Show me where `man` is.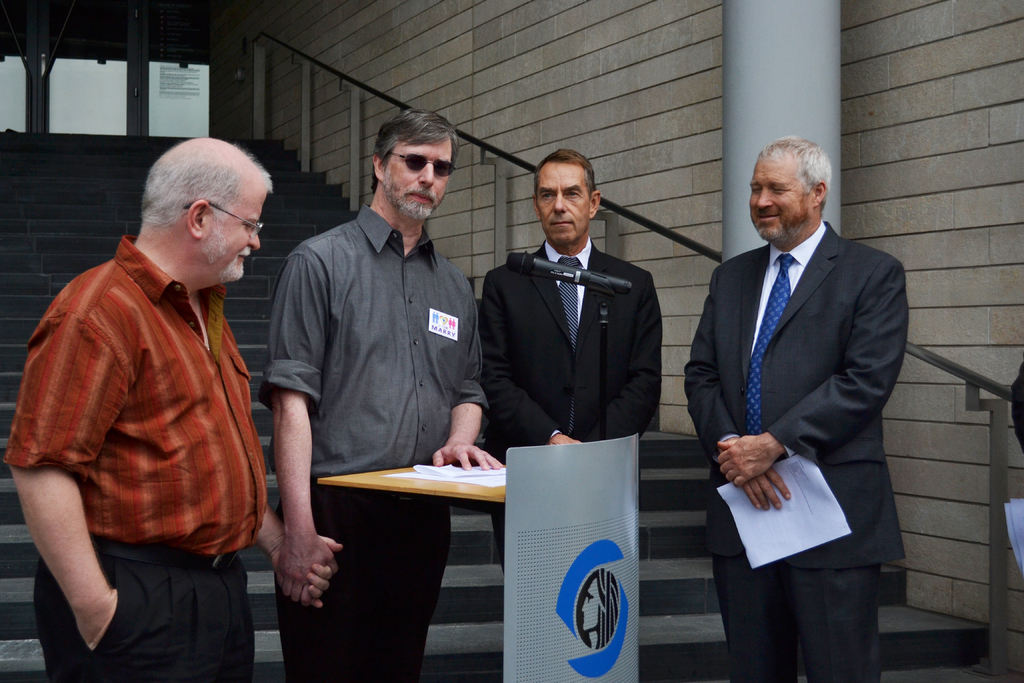
`man` is at [674,138,924,682].
